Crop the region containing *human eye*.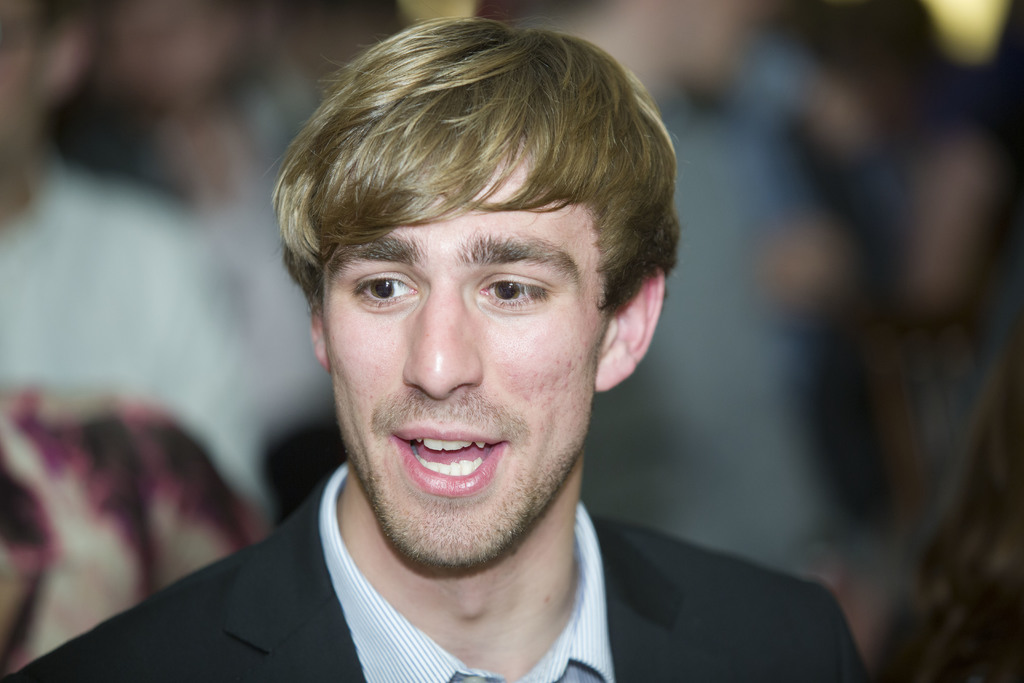
Crop region: <bbox>476, 267, 551, 311</bbox>.
